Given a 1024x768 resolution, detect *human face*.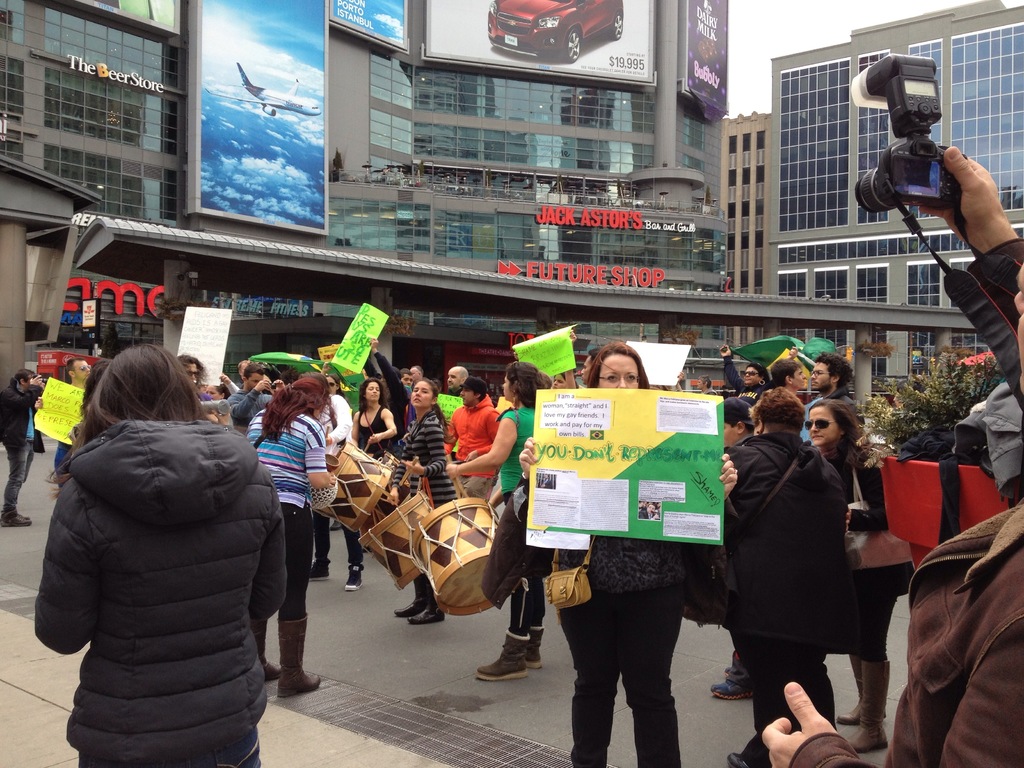
Rect(1011, 263, 1023, 396).
